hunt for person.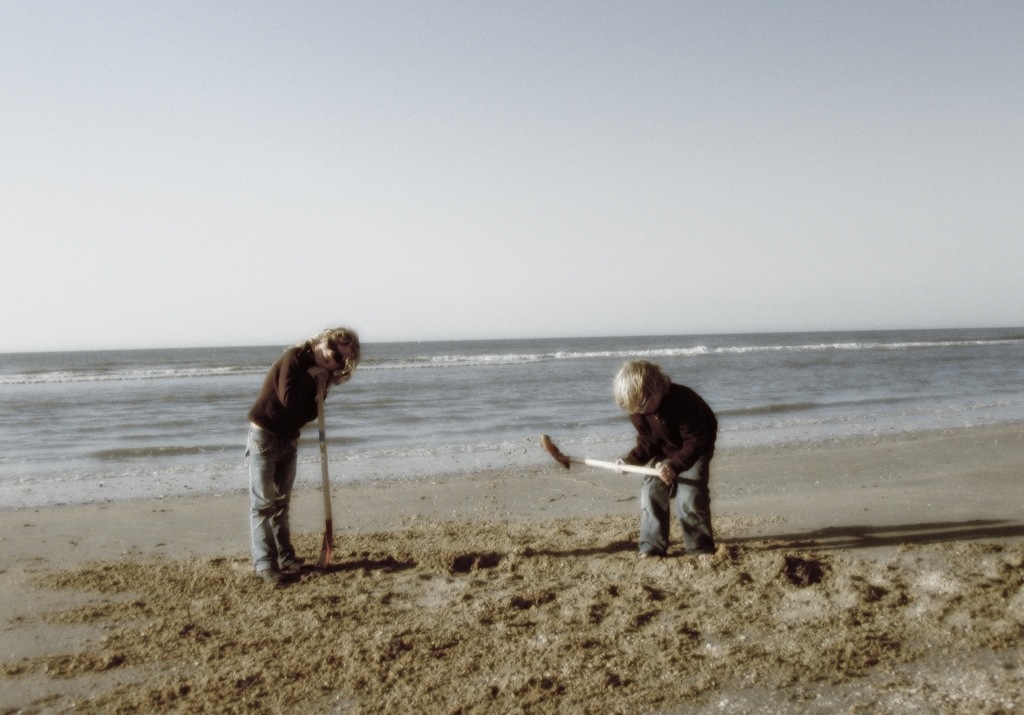
Hunted down at bbox=(619, 357, 718, 558).
